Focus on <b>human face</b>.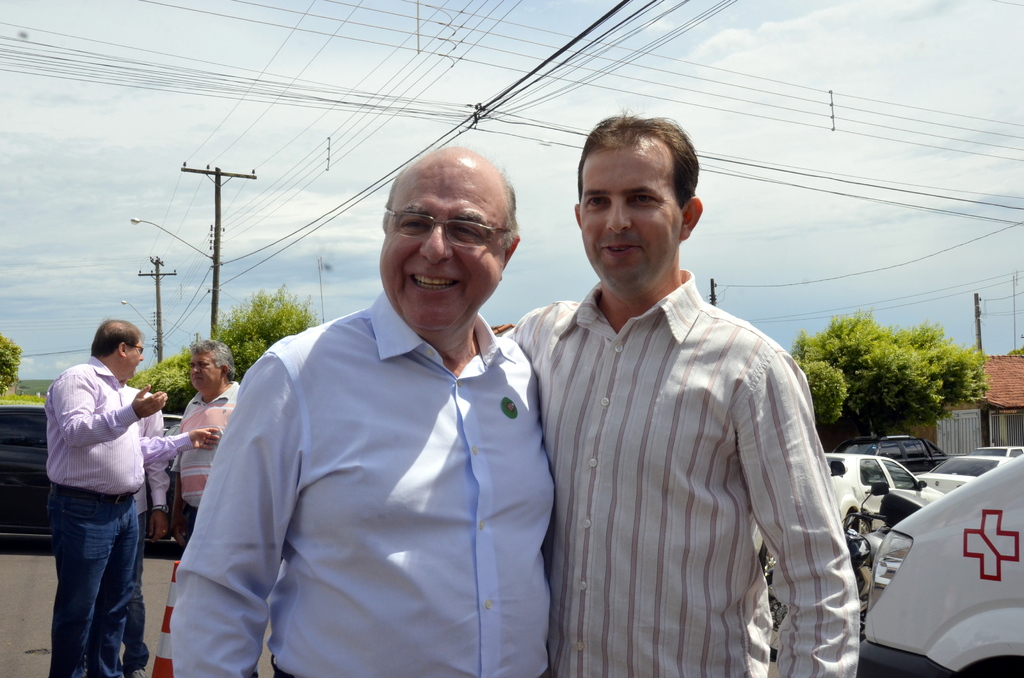
Focused at left=378, top=163, right=500, bottom=332.
